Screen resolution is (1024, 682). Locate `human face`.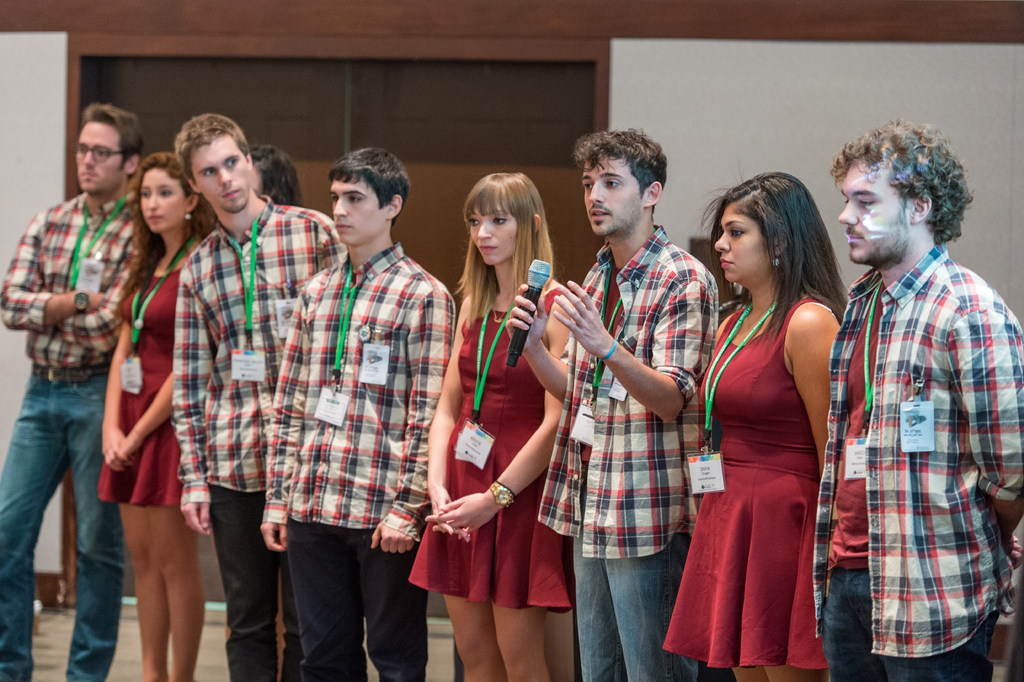
469,207,518,265.
